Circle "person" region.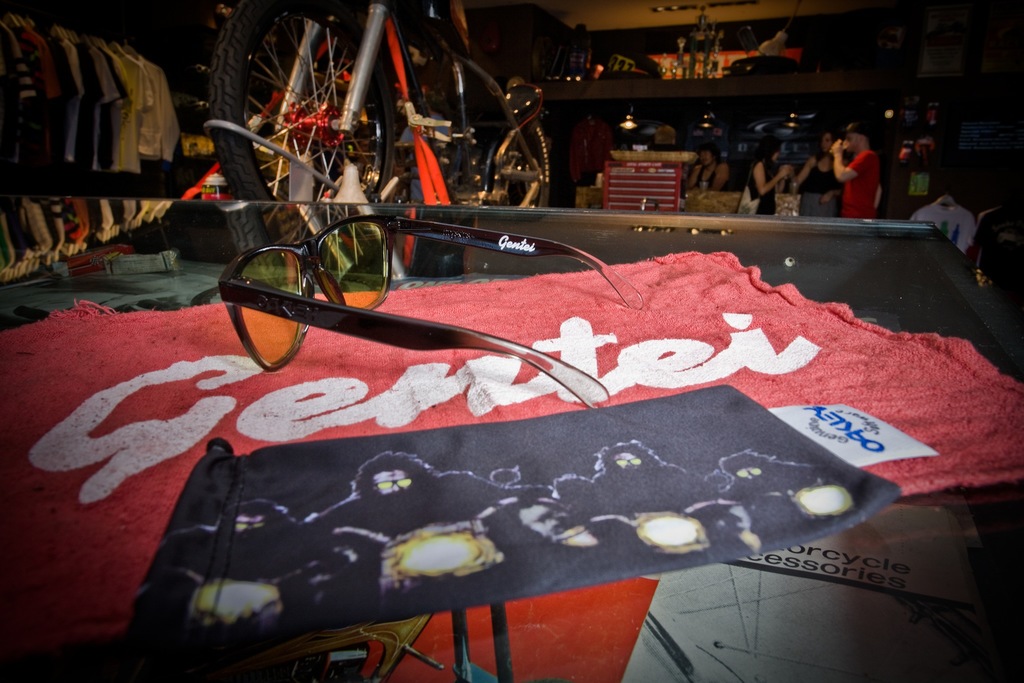
Region: region(831, 122, 882, 217).
